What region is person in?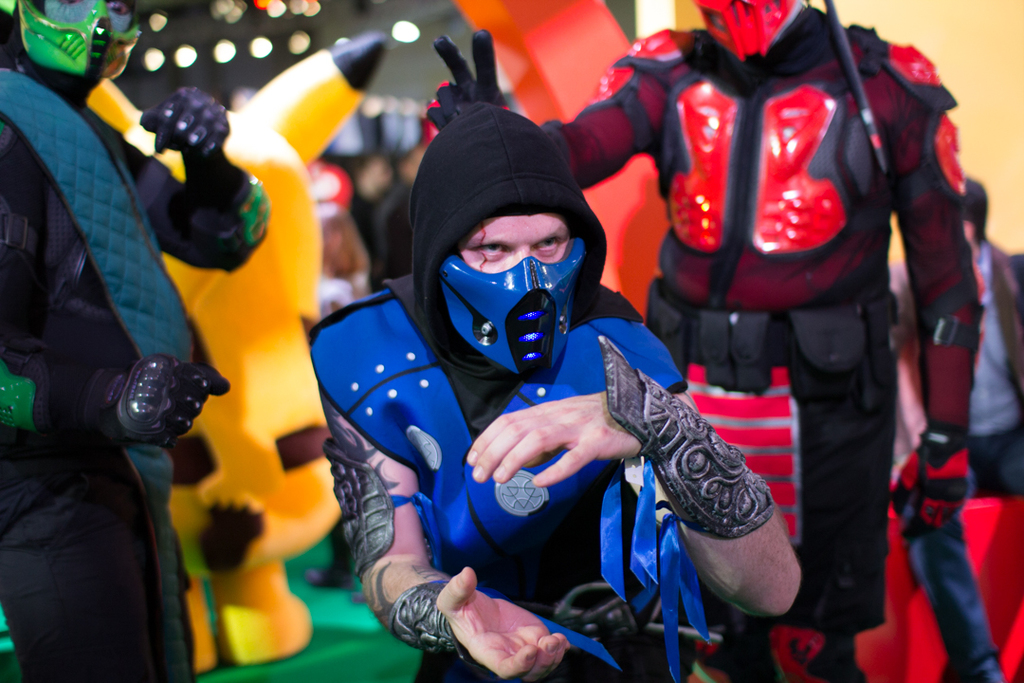
locate(310, 100, 798, 682).
